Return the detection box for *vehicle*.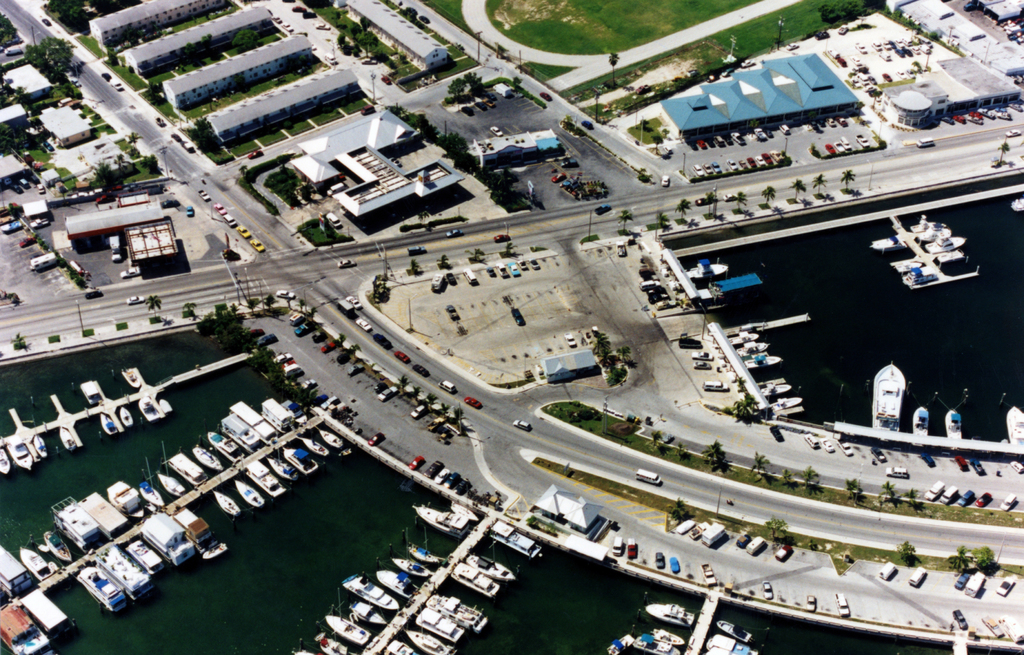
region(415, 606, 462, 641).
